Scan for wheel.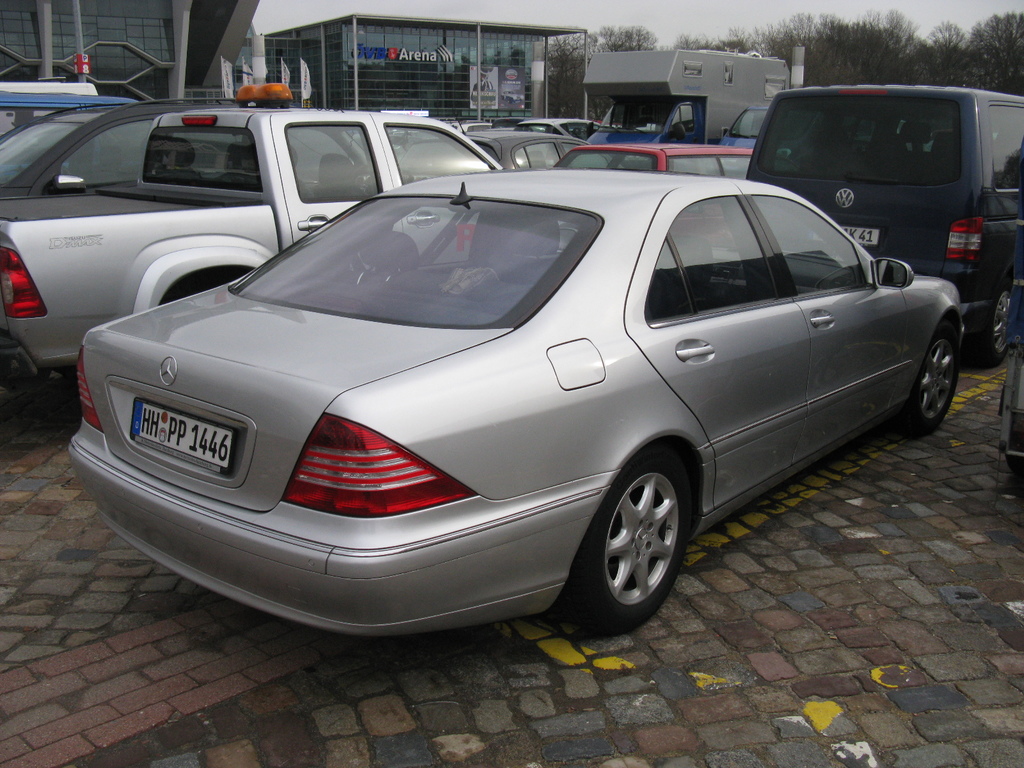
Scan result: (left=903, top=316, right=964, bottom=433).
